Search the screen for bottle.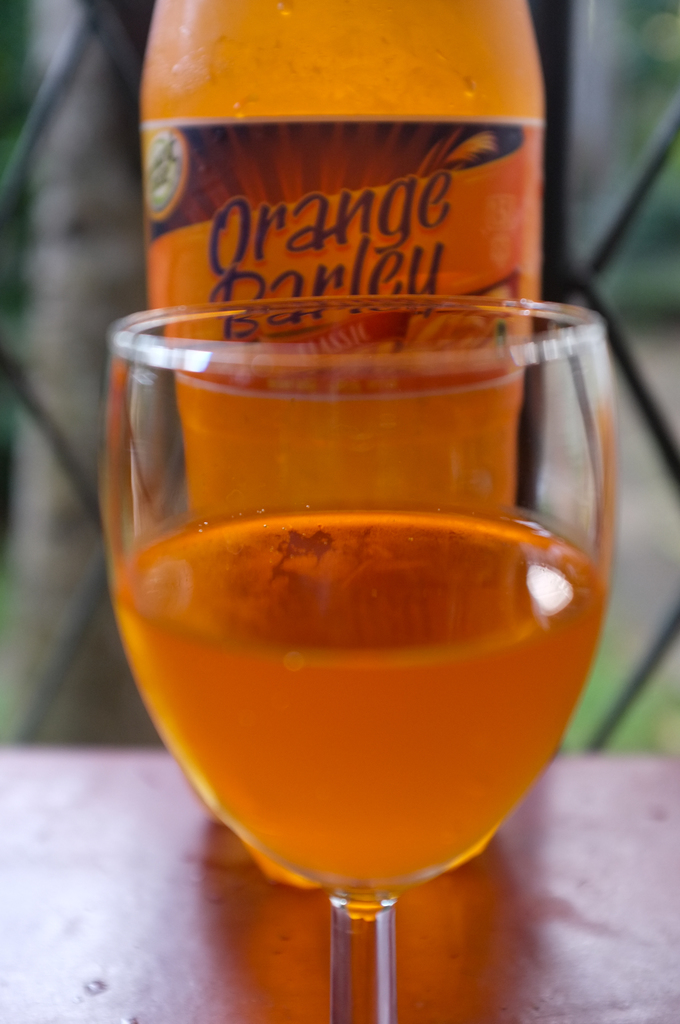
Found at region(141, 0, 540, 519).
